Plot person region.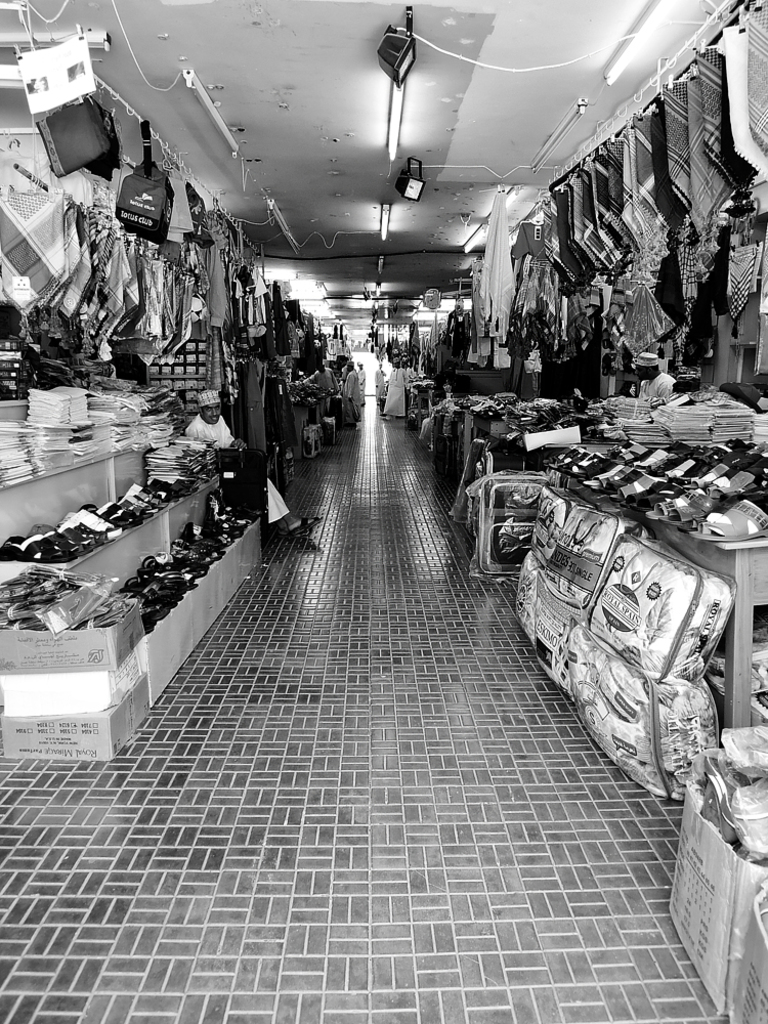
Plotted at locate(176, 388, 322, 541).
